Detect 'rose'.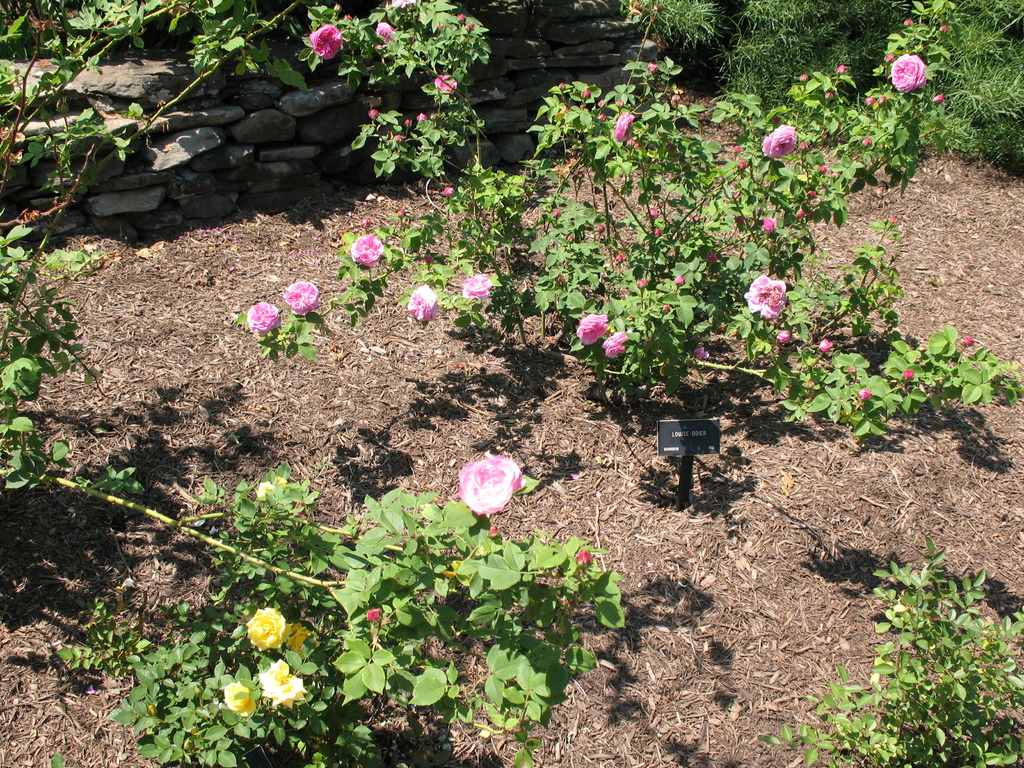
Detected at select_region(758, 124, 798, 160).
